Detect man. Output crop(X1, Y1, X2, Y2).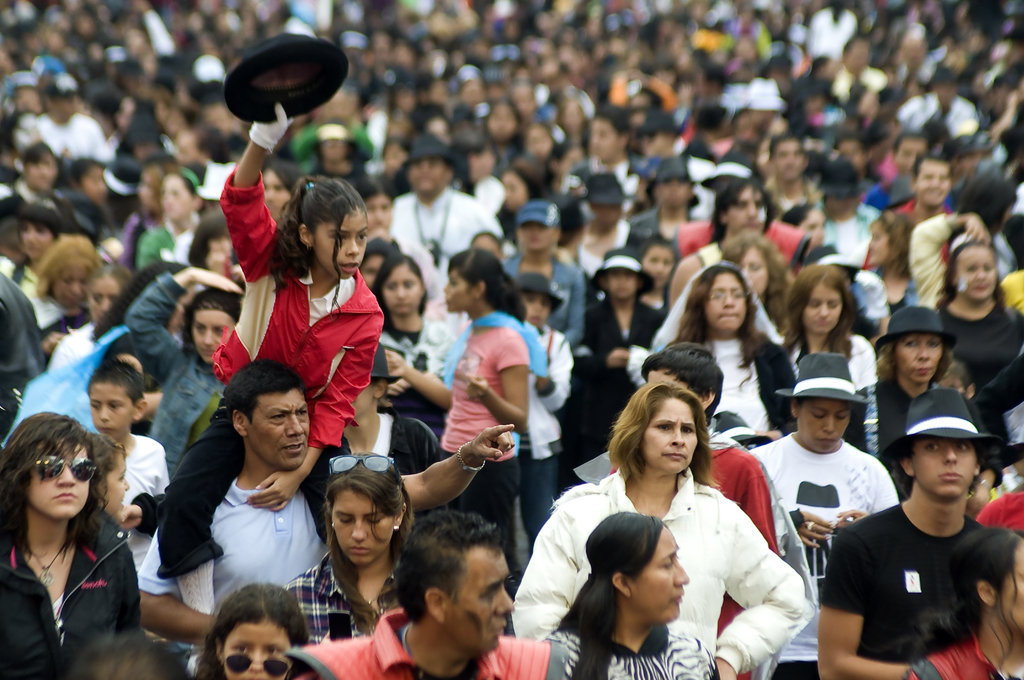
crop(33, 72, 114, 165).
